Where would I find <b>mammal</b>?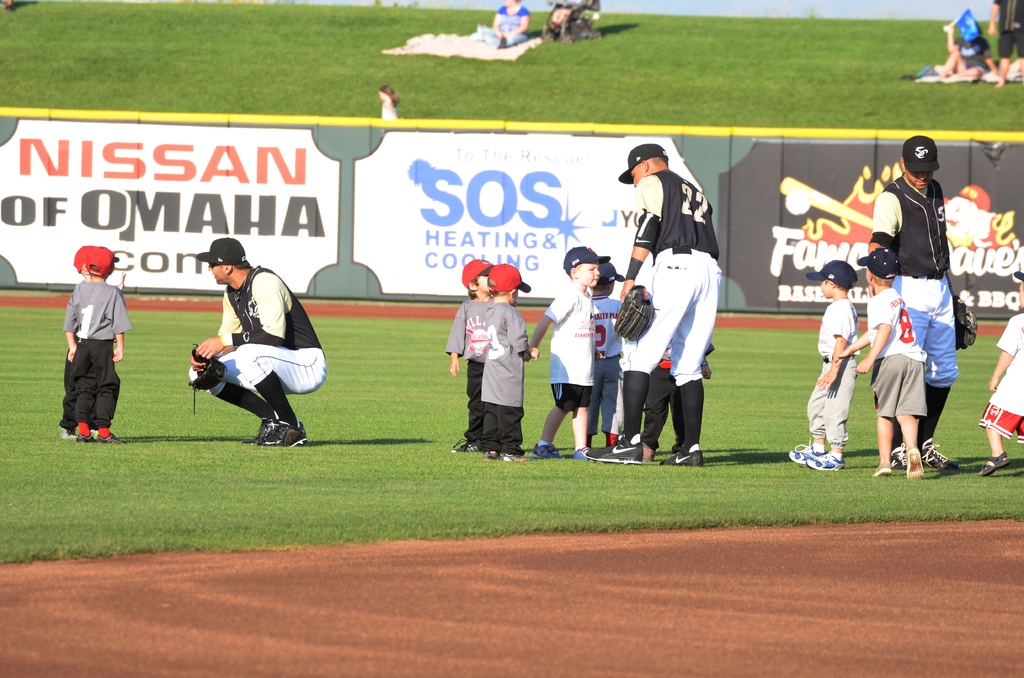
At region(620, 146, 727, 467).
